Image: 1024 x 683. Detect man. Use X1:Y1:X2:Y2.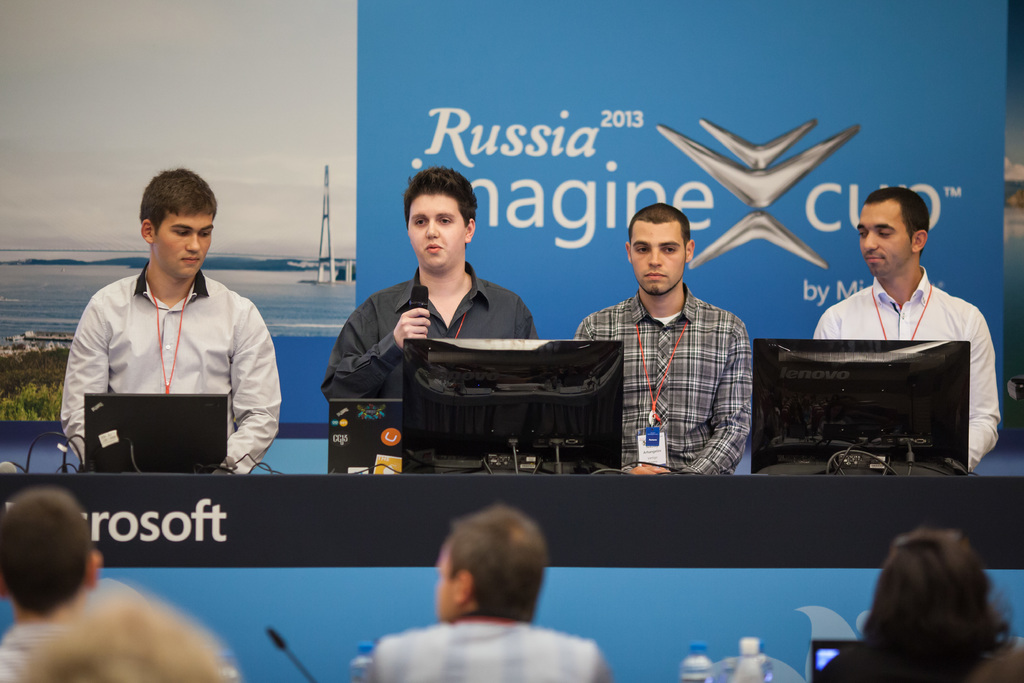
358:498:611:682.
